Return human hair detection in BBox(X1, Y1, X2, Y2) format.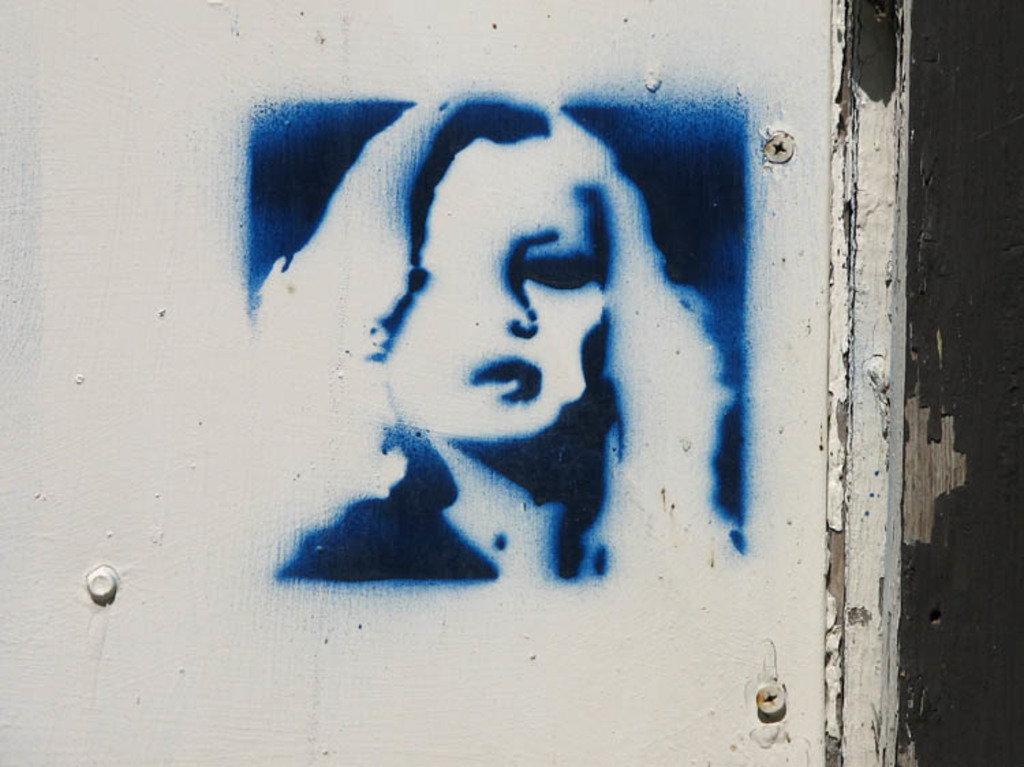
BBox(242, 86, 756, 585).
